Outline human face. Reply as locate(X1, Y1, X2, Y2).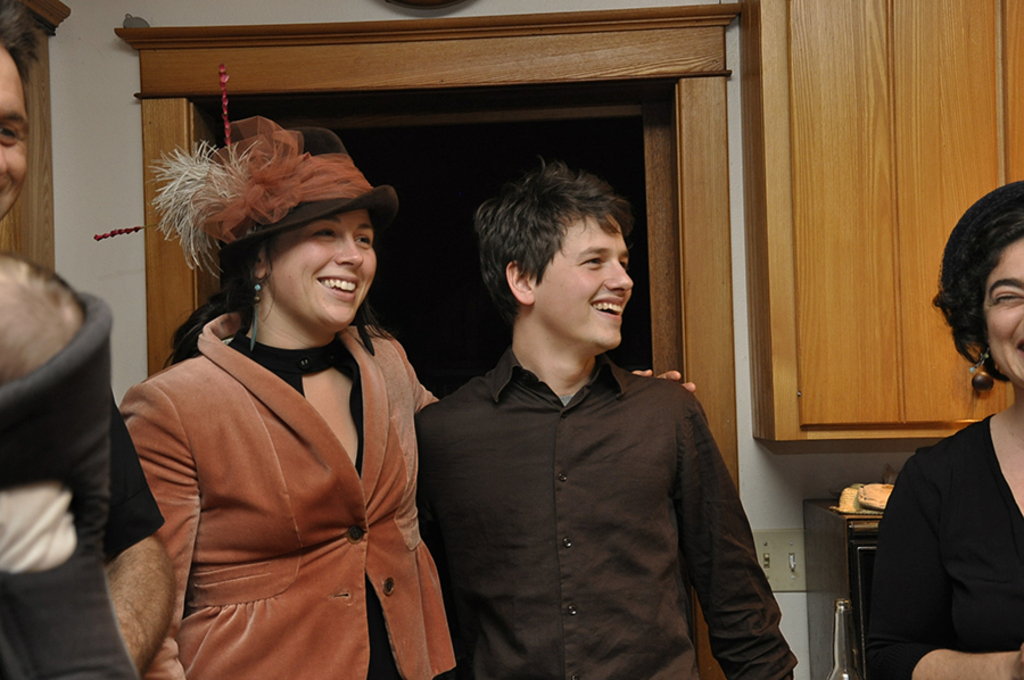
locate(263, 208, 375, 334).
